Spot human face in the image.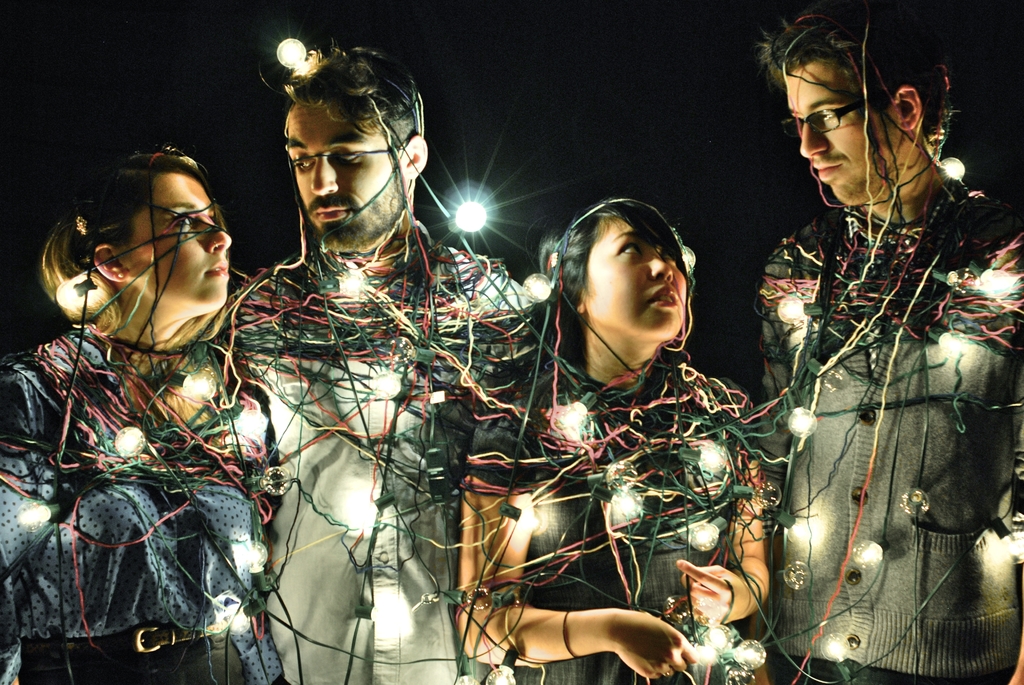
human face found at box=[787, 65, 901, 209].
